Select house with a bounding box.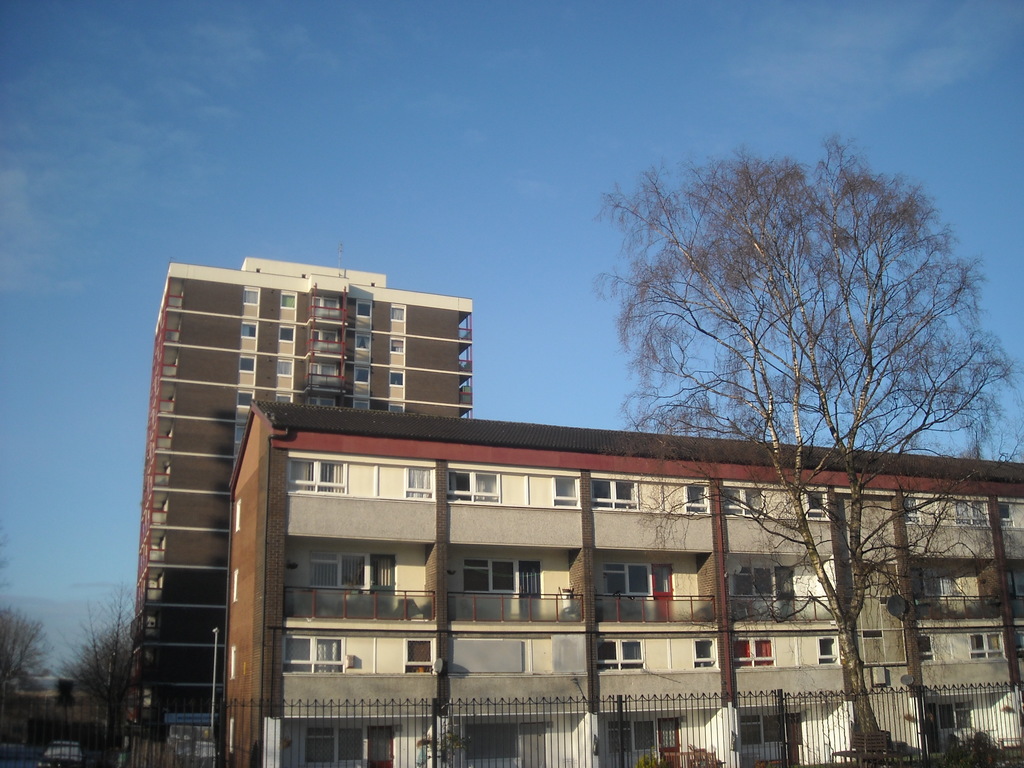
(left=222, top=398, right=1023, bottom=767).
